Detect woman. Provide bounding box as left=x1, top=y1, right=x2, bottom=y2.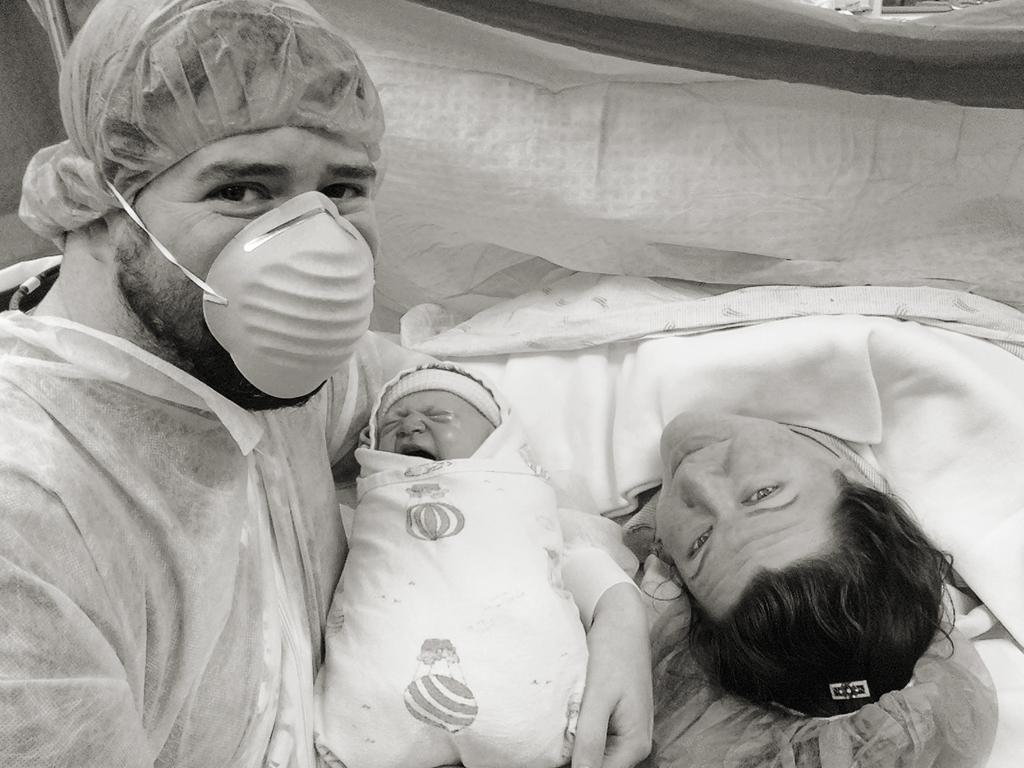
left=433, top=329, right=953, bottom=718.
